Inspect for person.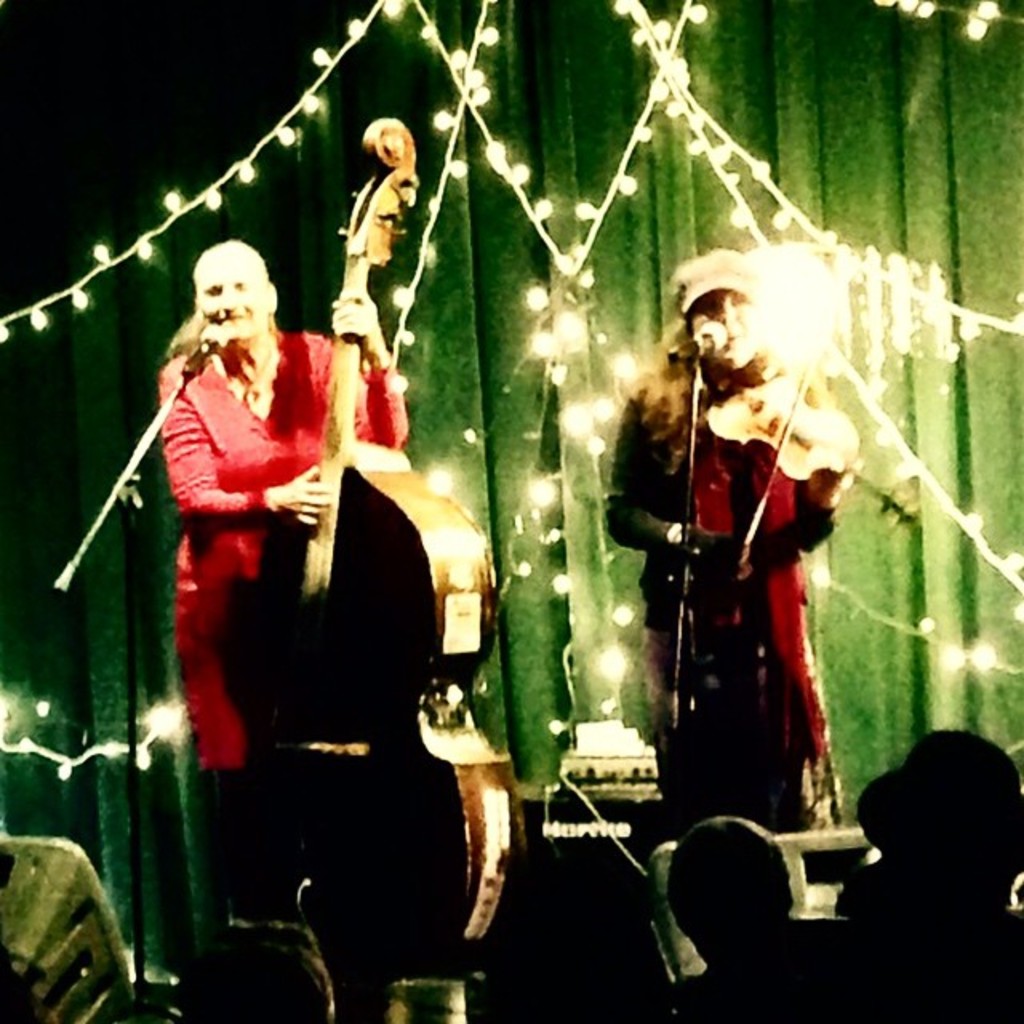
Inspection: crop(669, 811, 851, 1022).
